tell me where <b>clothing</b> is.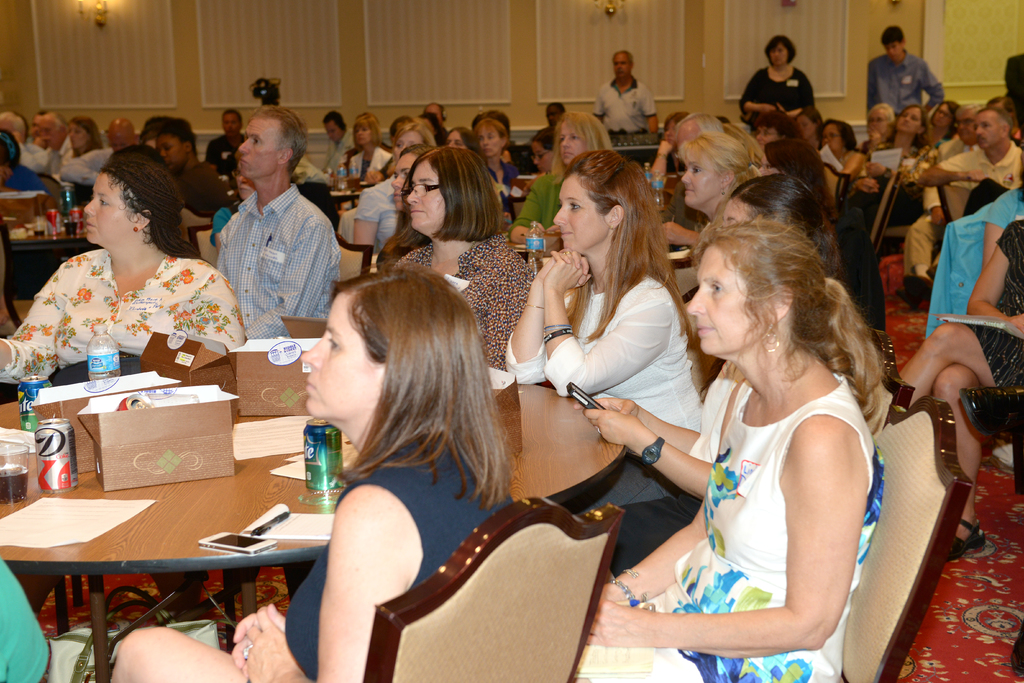
<b>clothing</b> is at [left=630, top=325, right=892, bottom=650].
